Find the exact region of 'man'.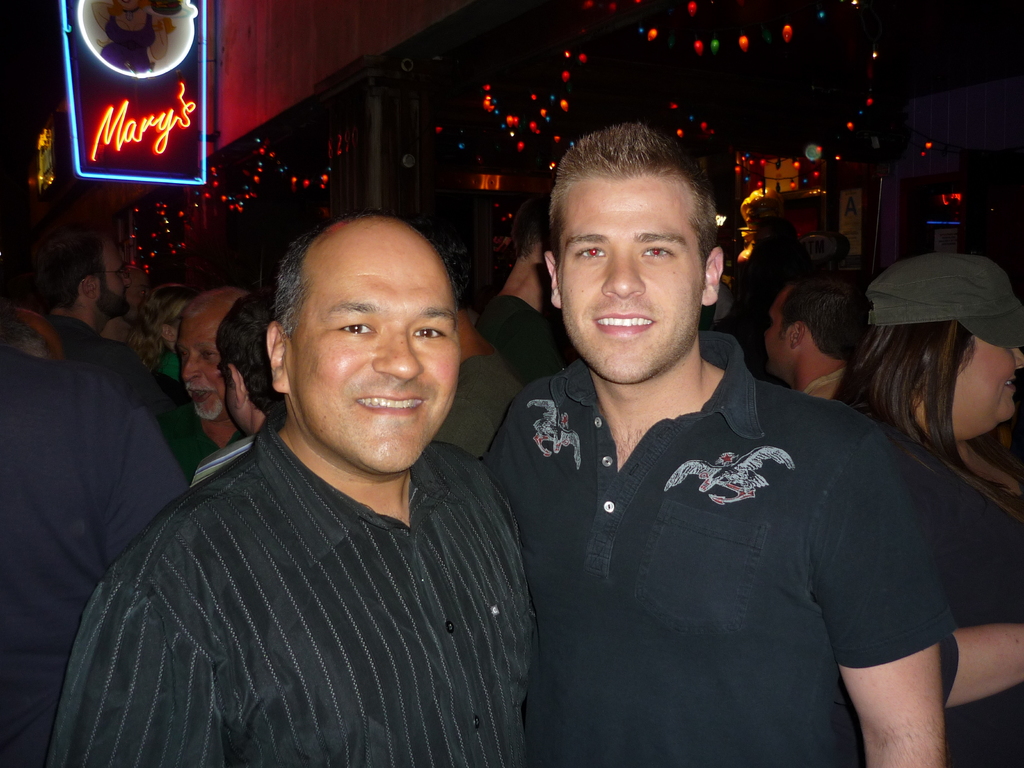
Exact region: l=485, t=122, r=963, b=767.
